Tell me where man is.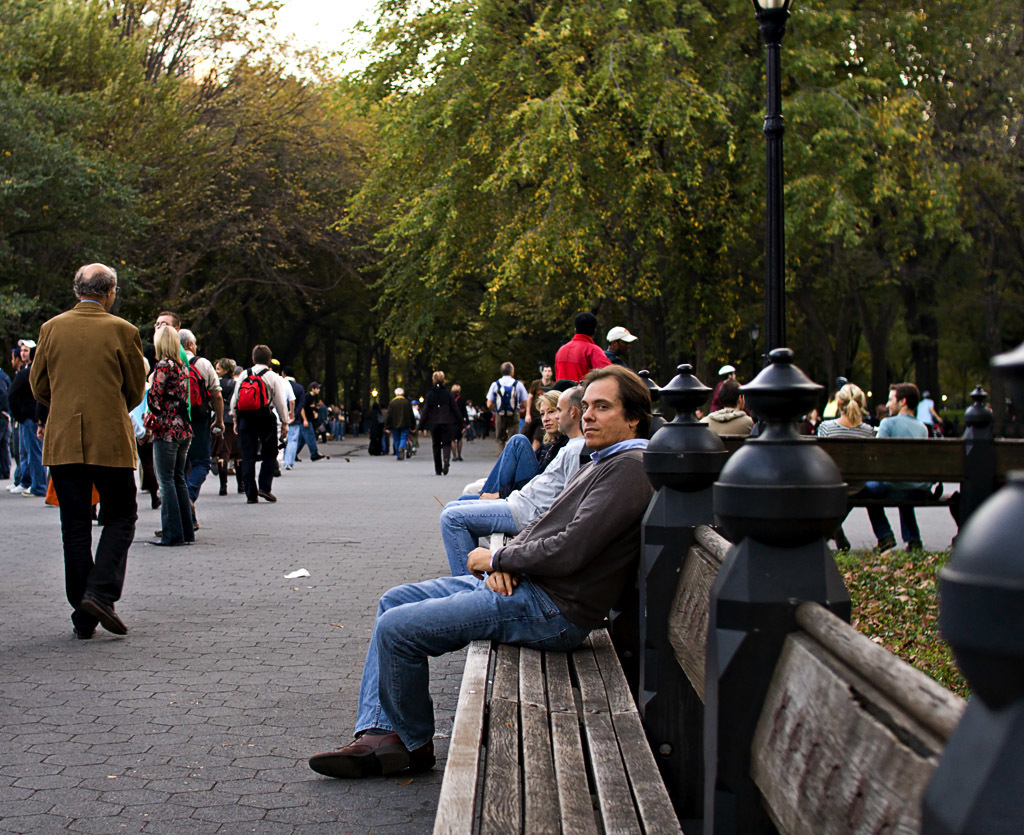
man is at <box>22,267,147,653</box>.
